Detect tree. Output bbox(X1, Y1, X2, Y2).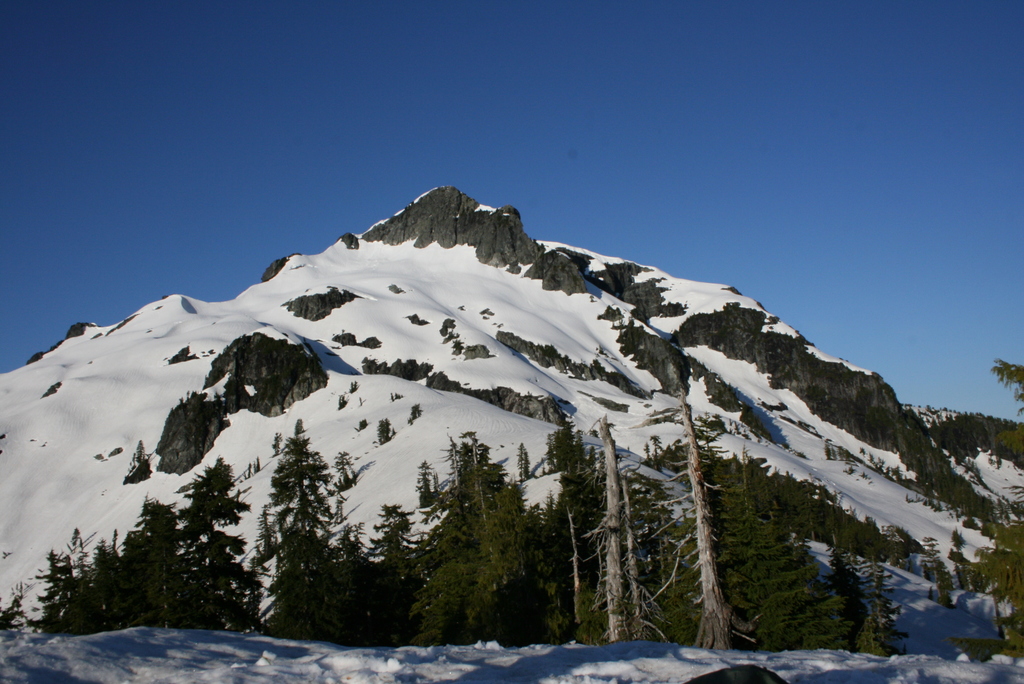
bbox(532, 416, 584, 489).
